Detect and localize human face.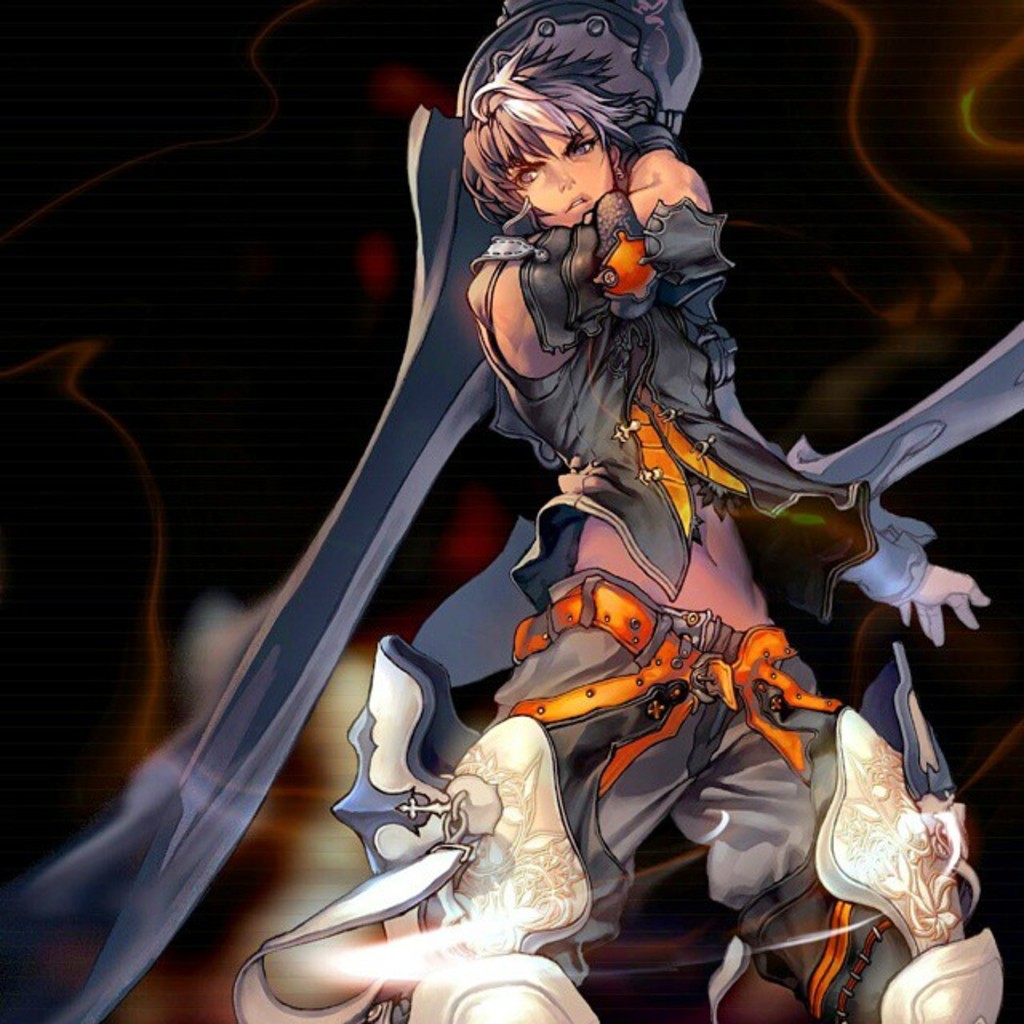
Localized at [x1=509, y1=114, x2=614, y2=229].
